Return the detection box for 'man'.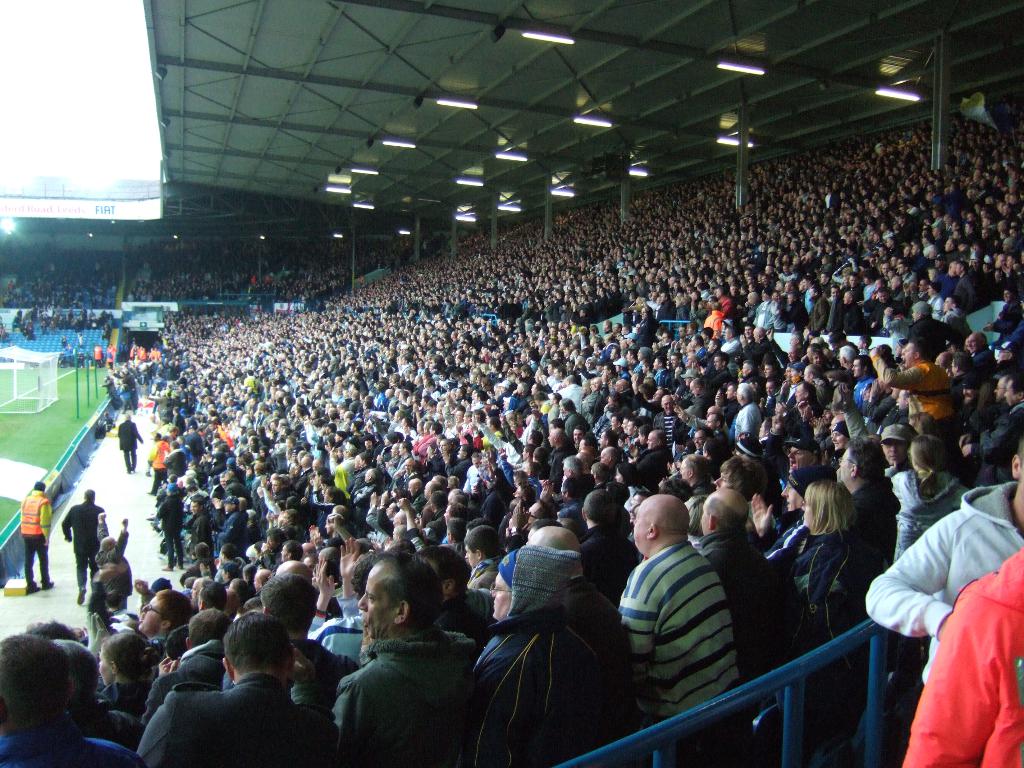
899, 541, 1023, 767.
